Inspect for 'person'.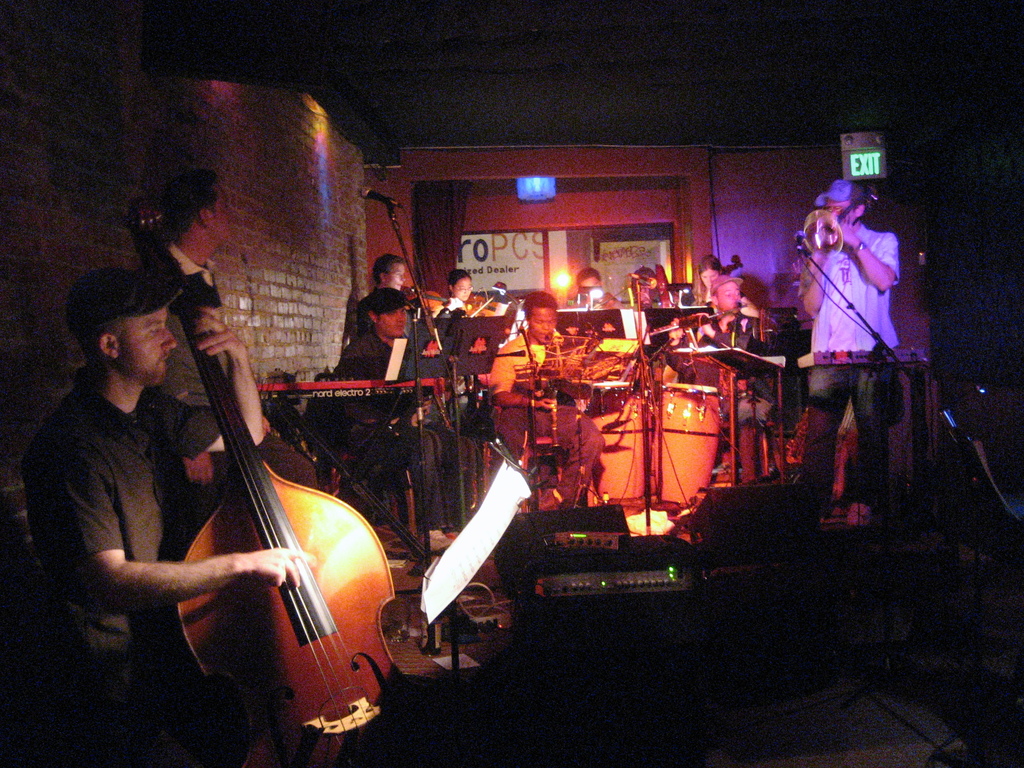
Inspection: bbox(381, 260, 407, 289).
